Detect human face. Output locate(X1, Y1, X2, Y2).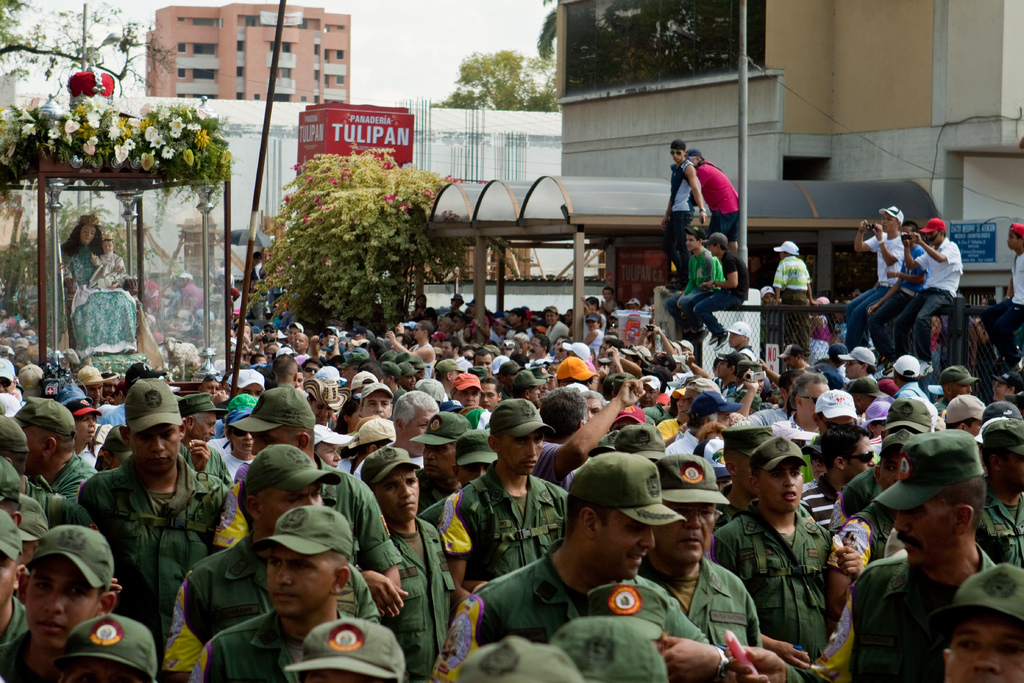
locate(881, 213, 895, 233).
